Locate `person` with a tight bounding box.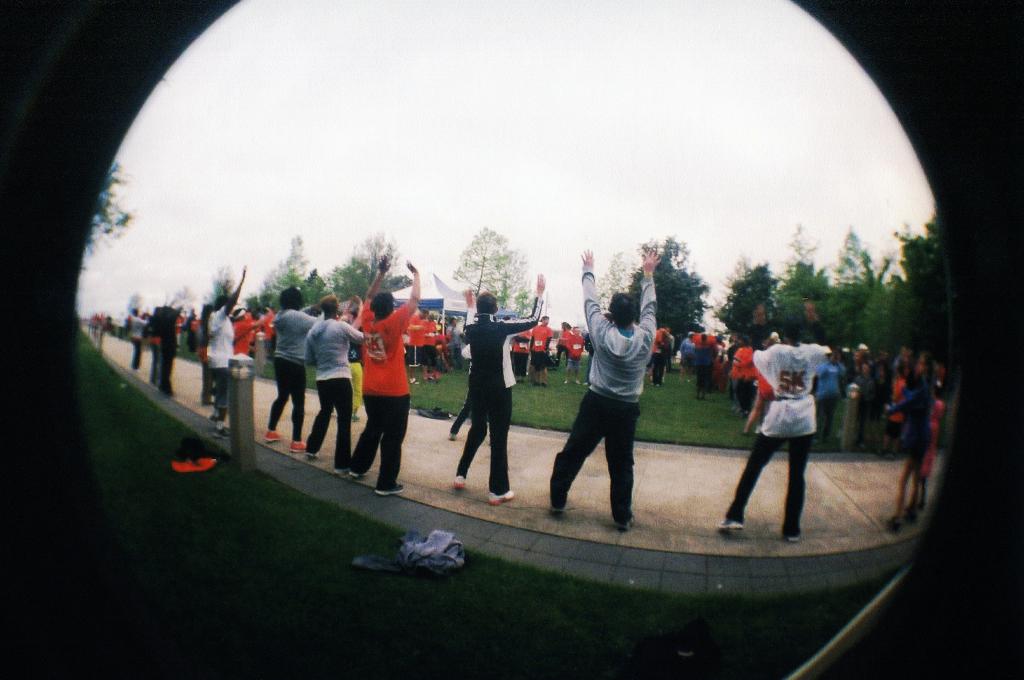
rect(569, 326, 583, 383).
